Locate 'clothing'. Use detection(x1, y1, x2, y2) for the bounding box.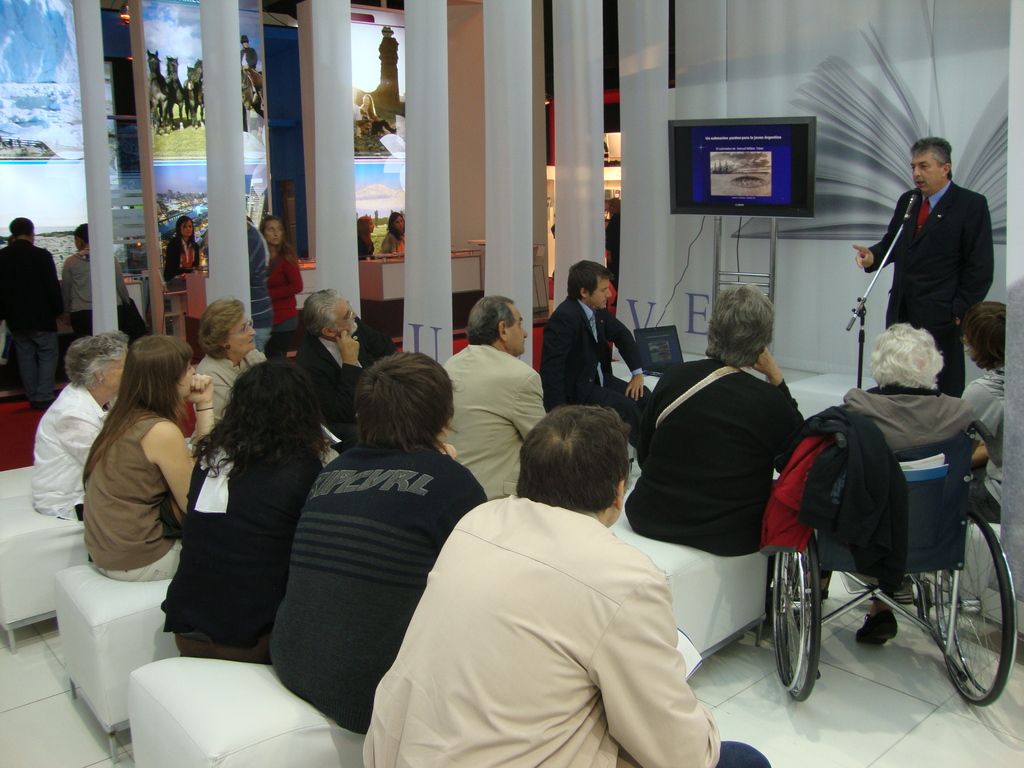
detection(842, 379, 982, 458).
